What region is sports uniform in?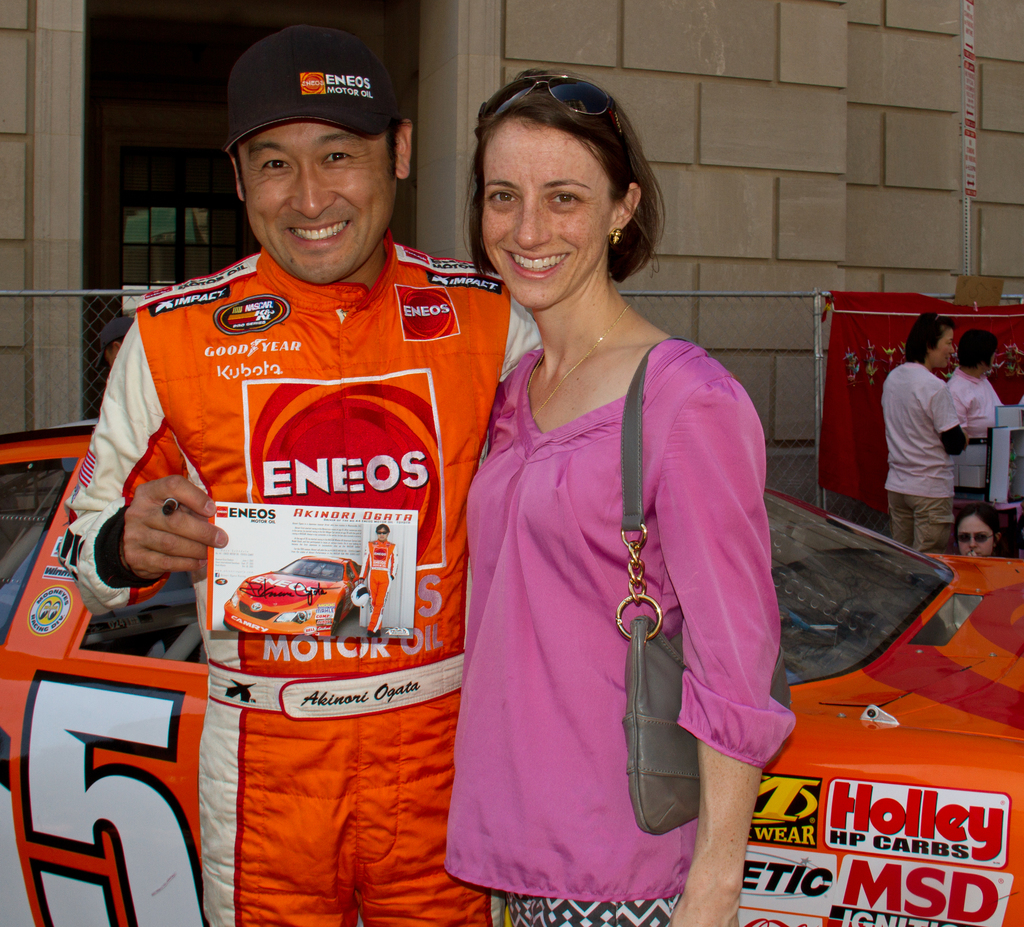
detection(352, 541, 395, 633).
